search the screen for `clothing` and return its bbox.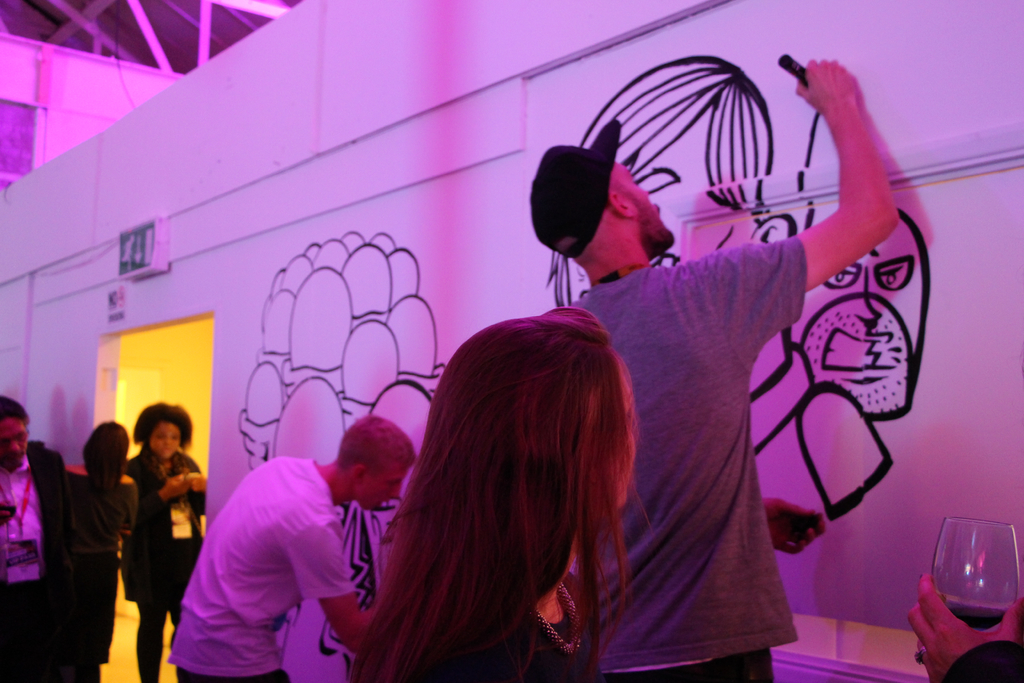
Found: BBox(61, 462, 139, 682).
